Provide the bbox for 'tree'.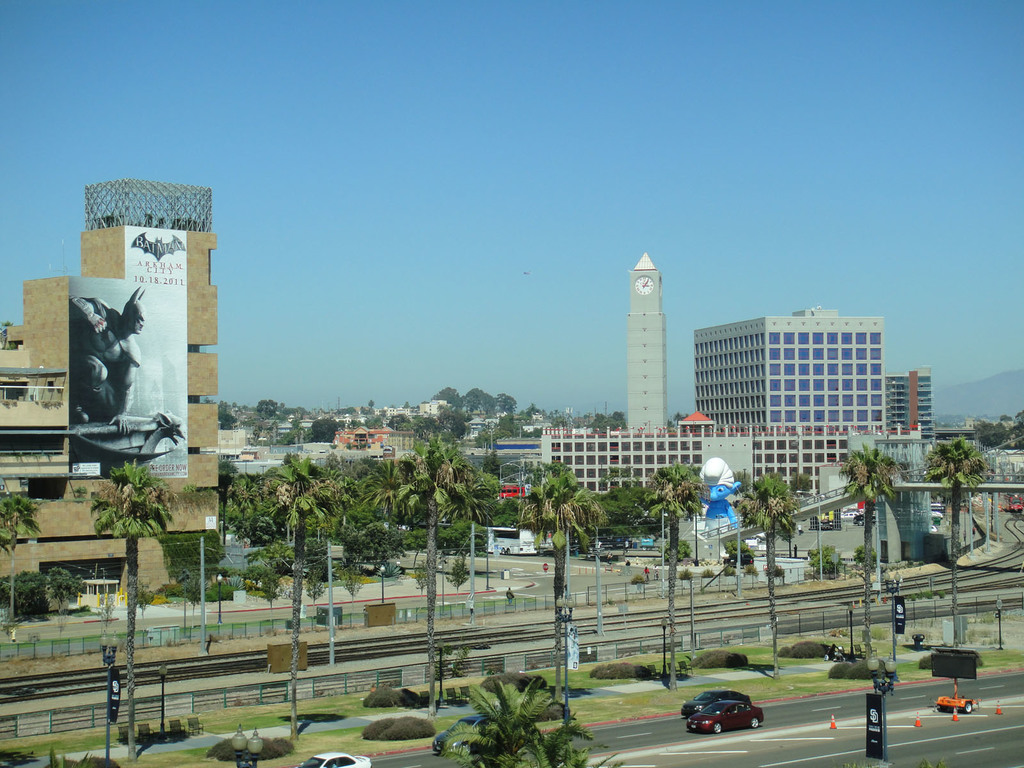
[308, 414, 337, 448].
